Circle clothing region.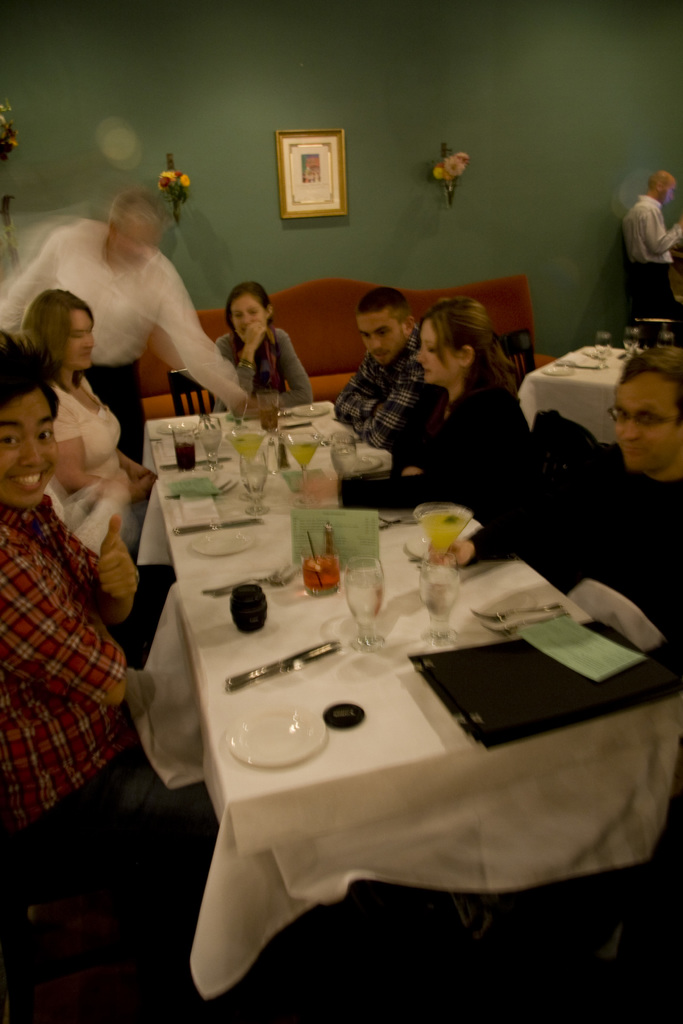
Region: 520/438/682/615.
